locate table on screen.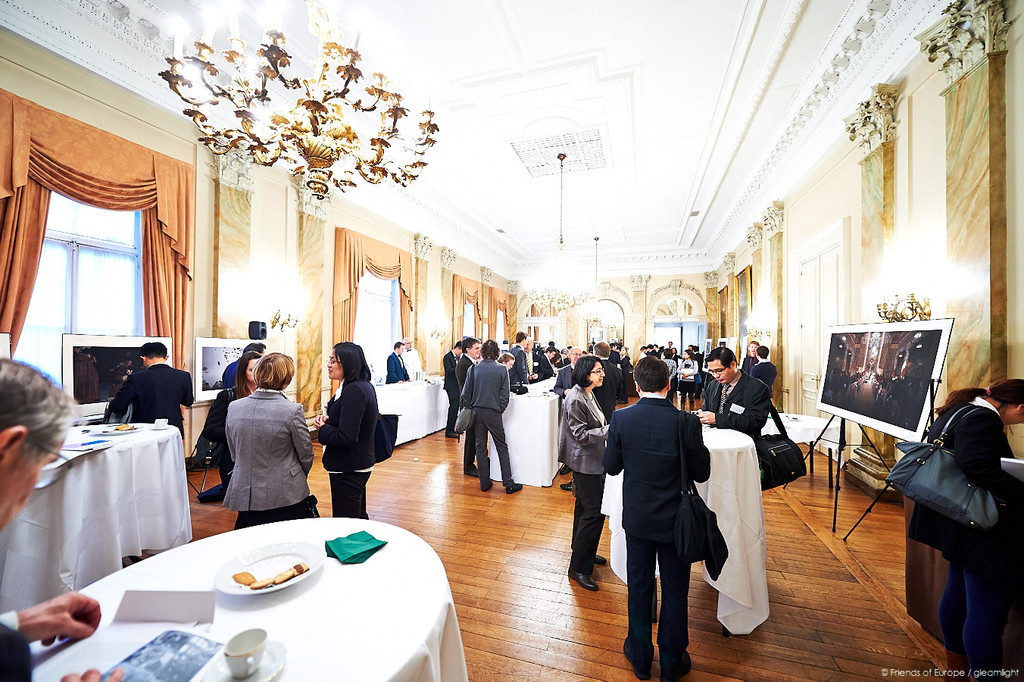
On screen at (left=479, top=373, right=575, bottom=494).
